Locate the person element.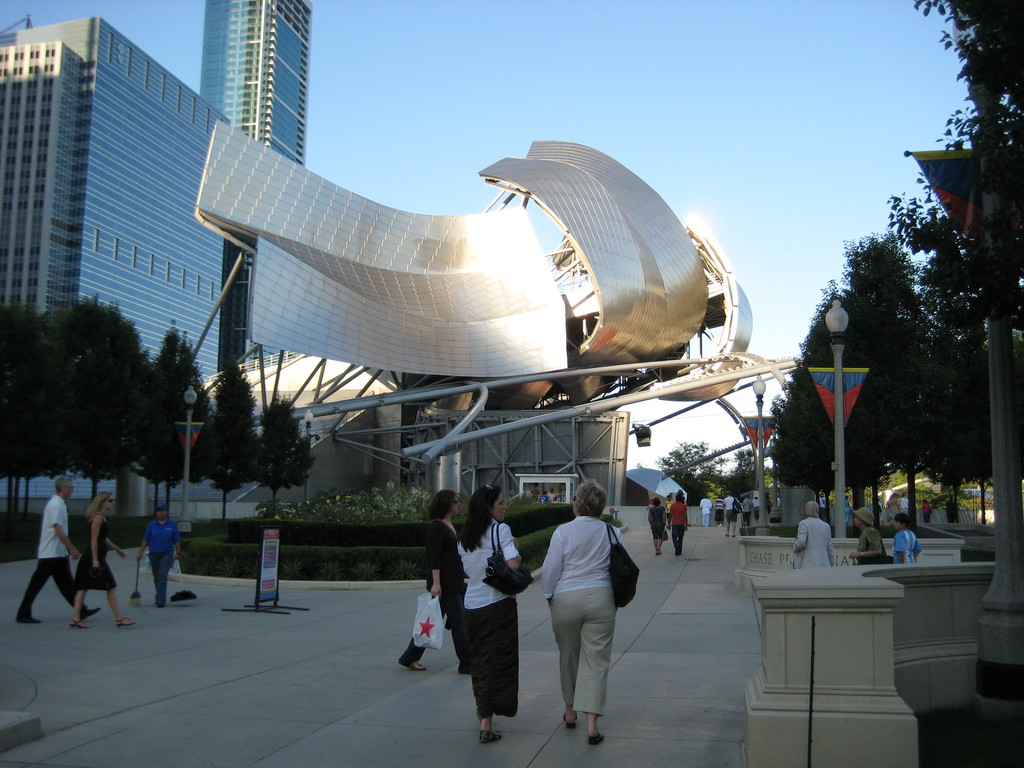
Element bbox: 70:491:134:630.
